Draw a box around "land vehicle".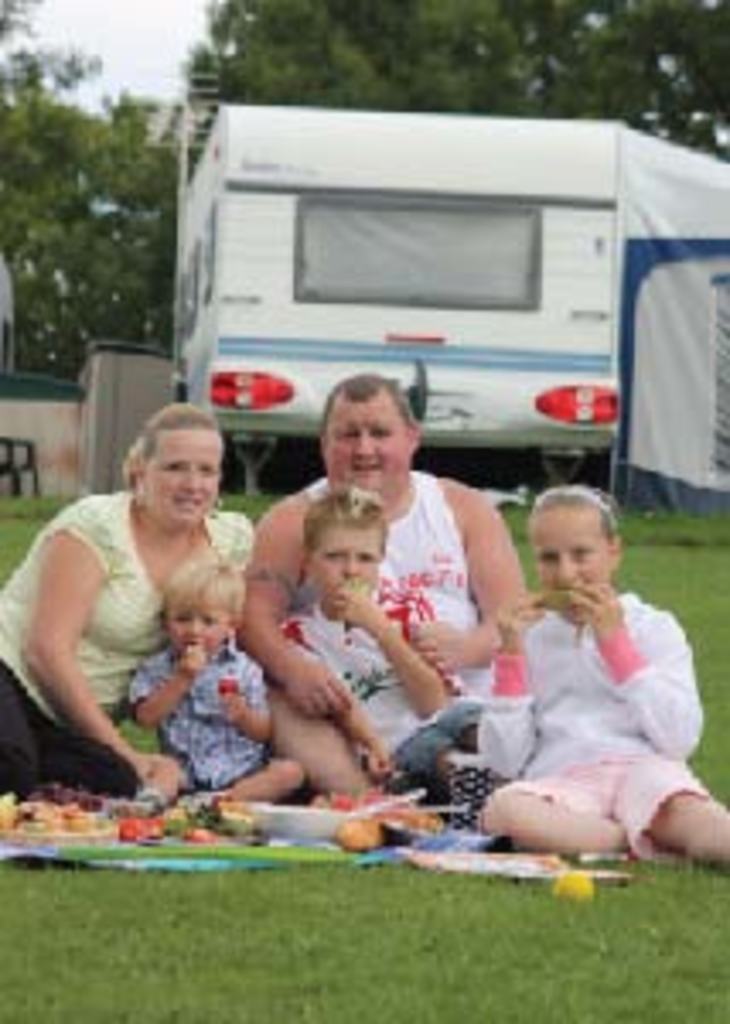
[left=164, top=85, right=706, bottom=509].
